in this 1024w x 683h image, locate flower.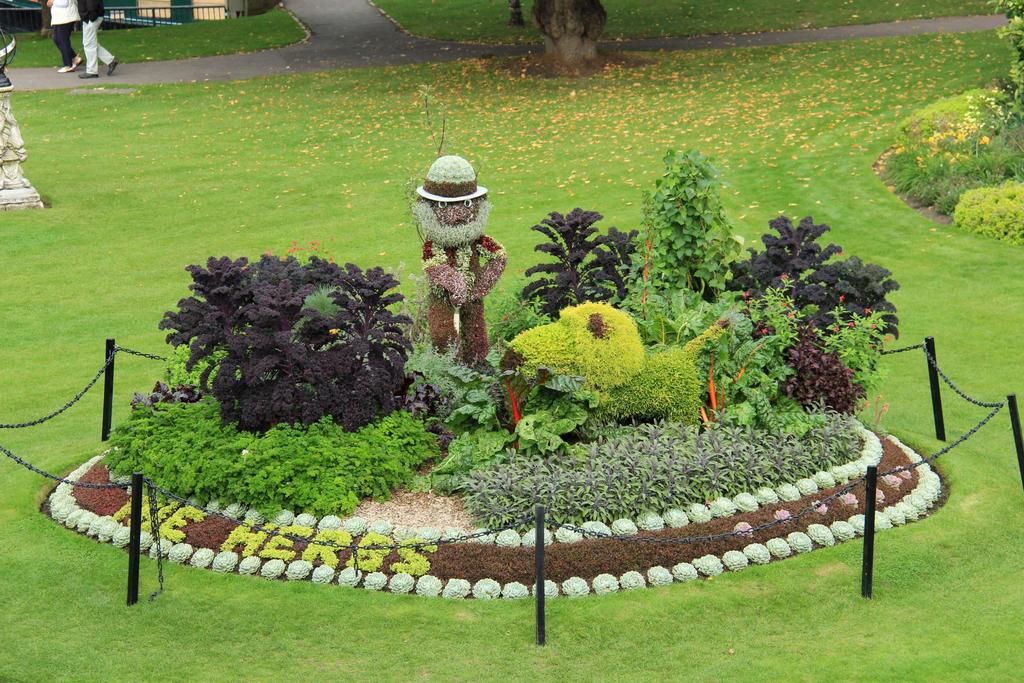
Bounding box: 740,289,751,295.
